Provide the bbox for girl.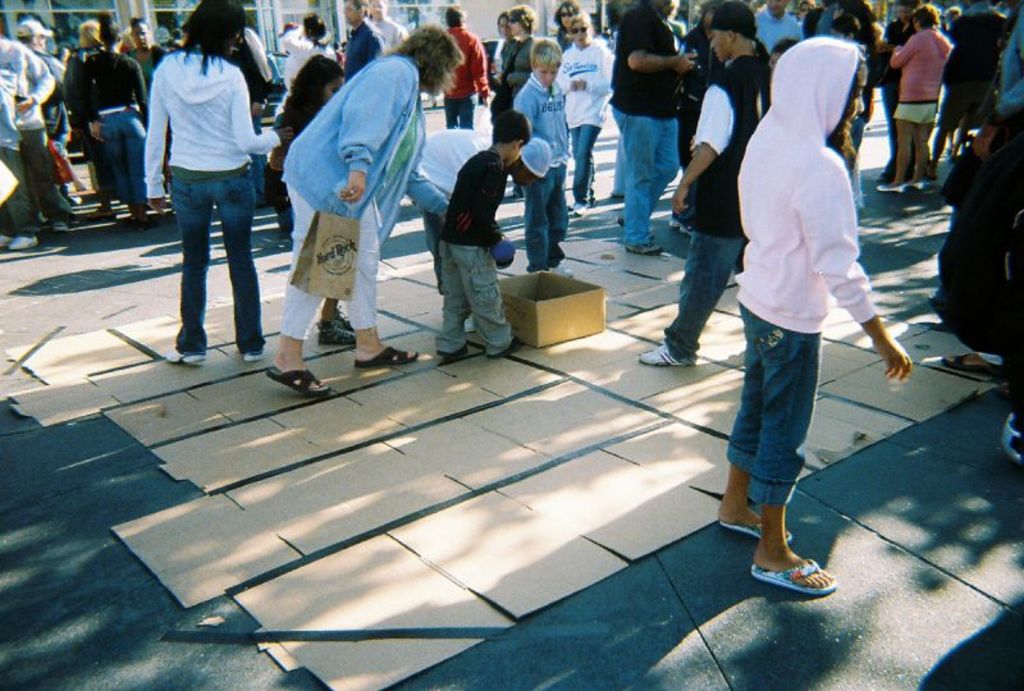
left=493, top=0, right=539, bottom=196.
